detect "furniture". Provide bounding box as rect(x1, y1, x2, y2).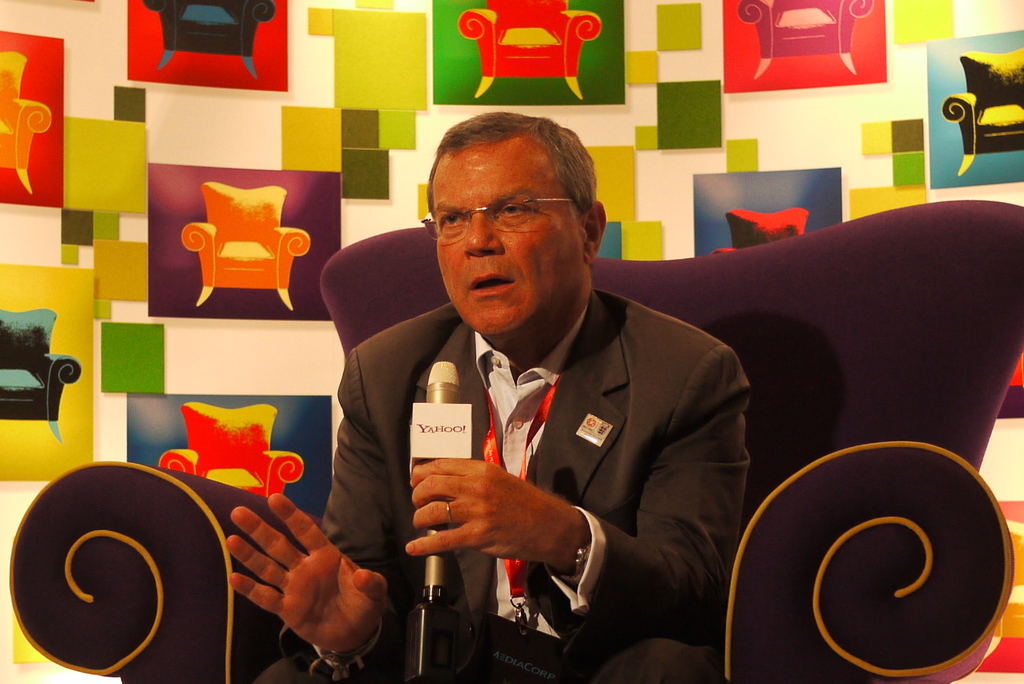
rect(0, 308, 81, 444).
